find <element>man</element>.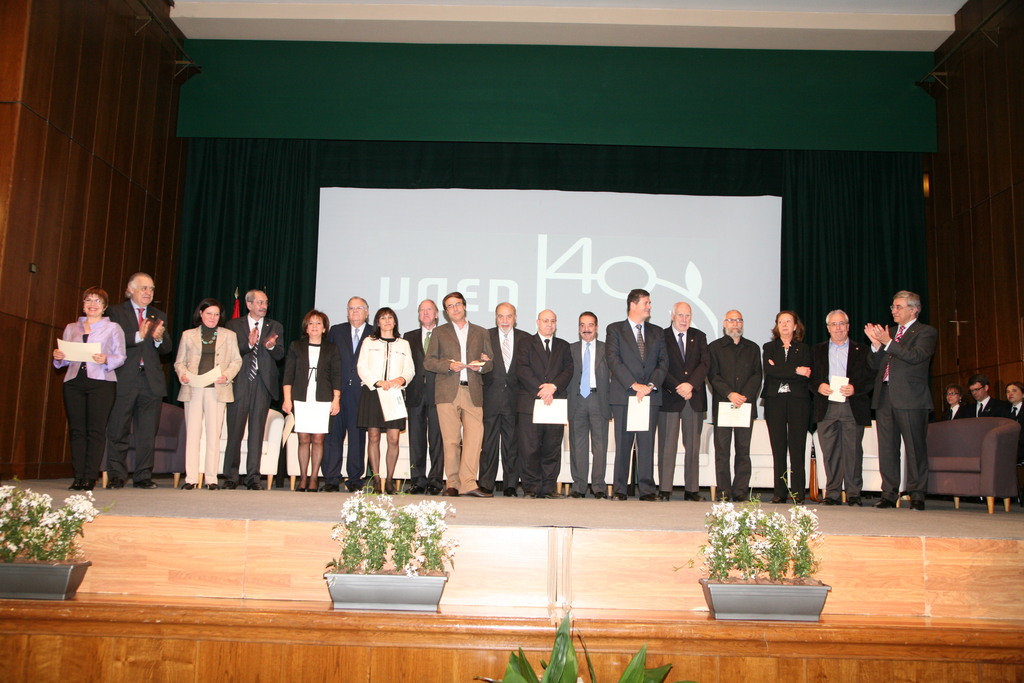
bbox(321, 299, 374, 493).
